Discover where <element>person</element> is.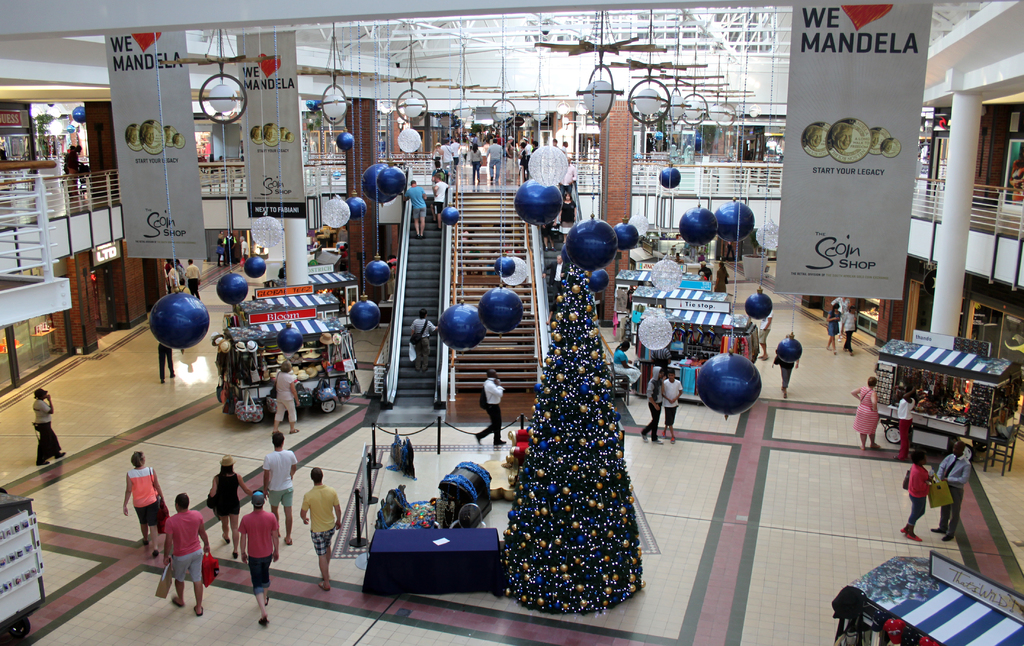
Discovered at 896, 394, 911, 456.
